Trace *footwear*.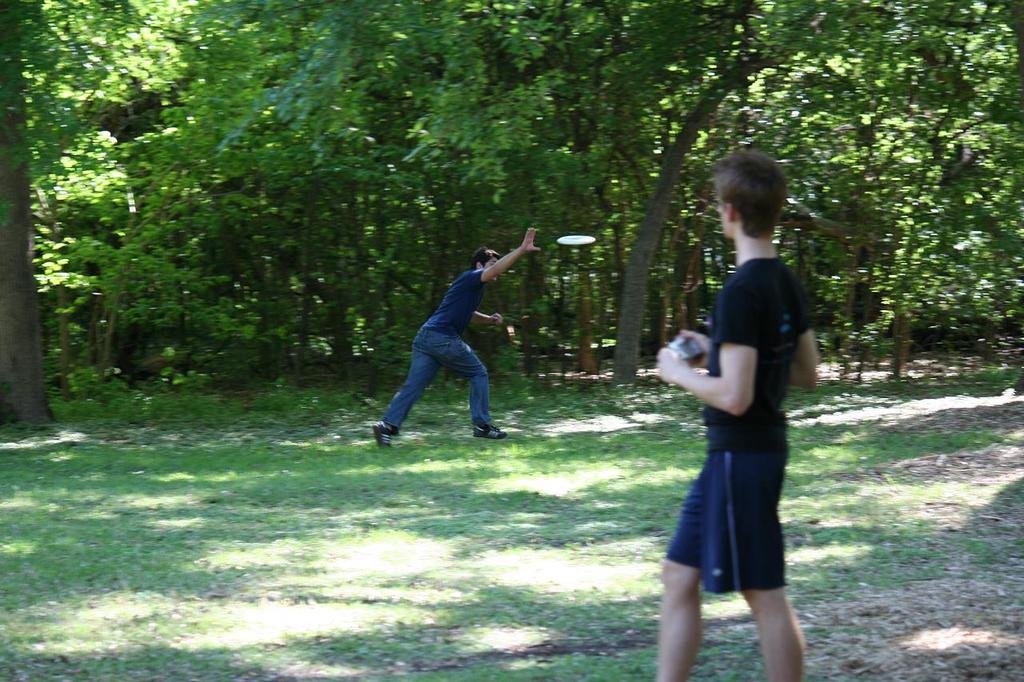
Traced to select_region(474, 425, 506, 441).
